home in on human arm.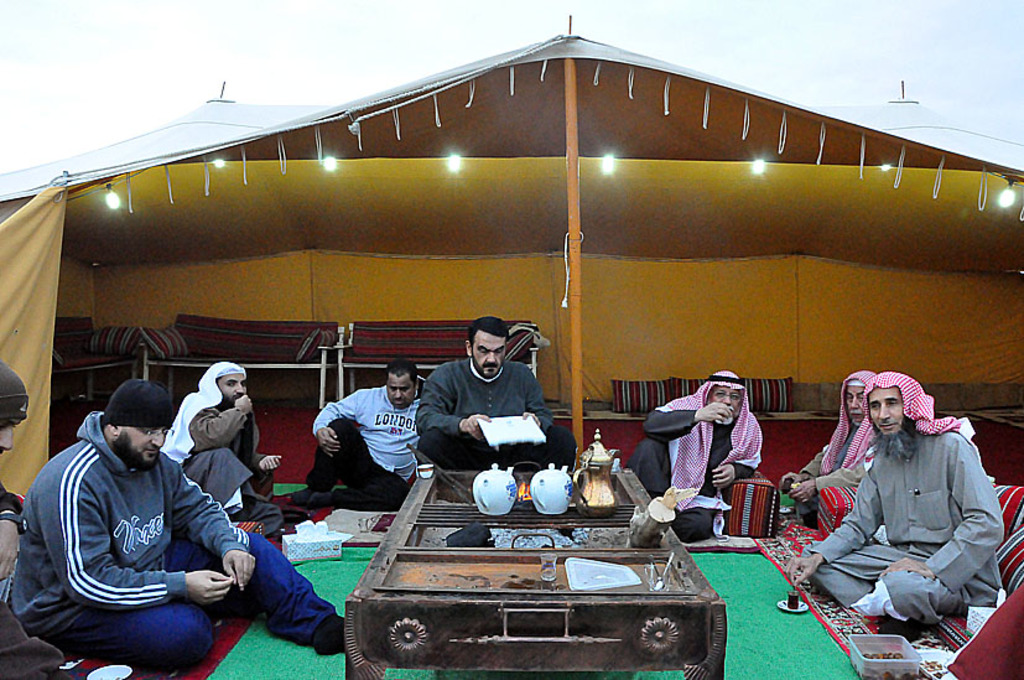
Homed in at Rect(311, 385, 359, 461).
